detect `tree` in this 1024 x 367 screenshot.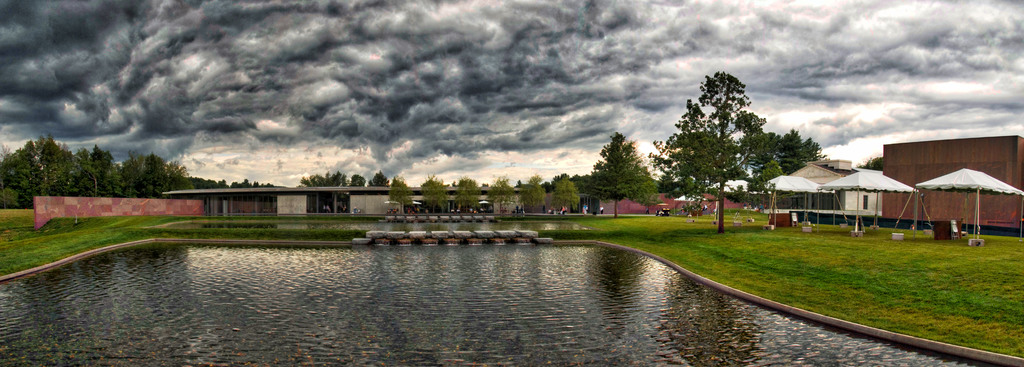
Detection: [x1=786, y1=130, x2=825, y2=164].
